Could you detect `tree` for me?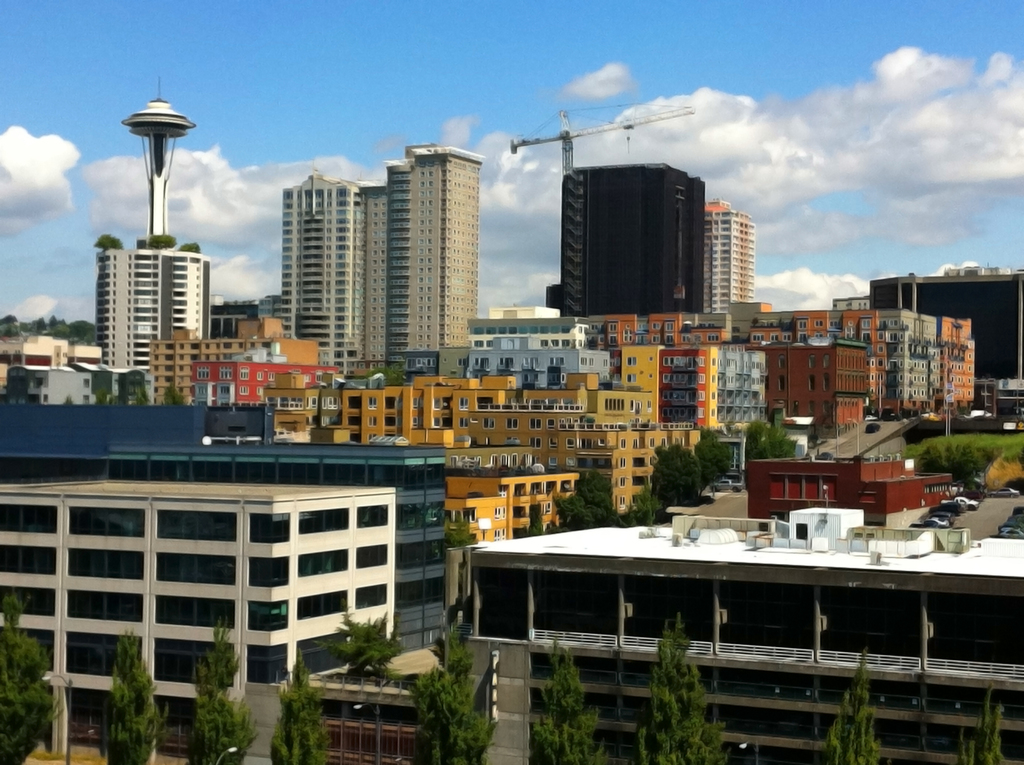
Detection result: crop(699, 422, 737, 496).
